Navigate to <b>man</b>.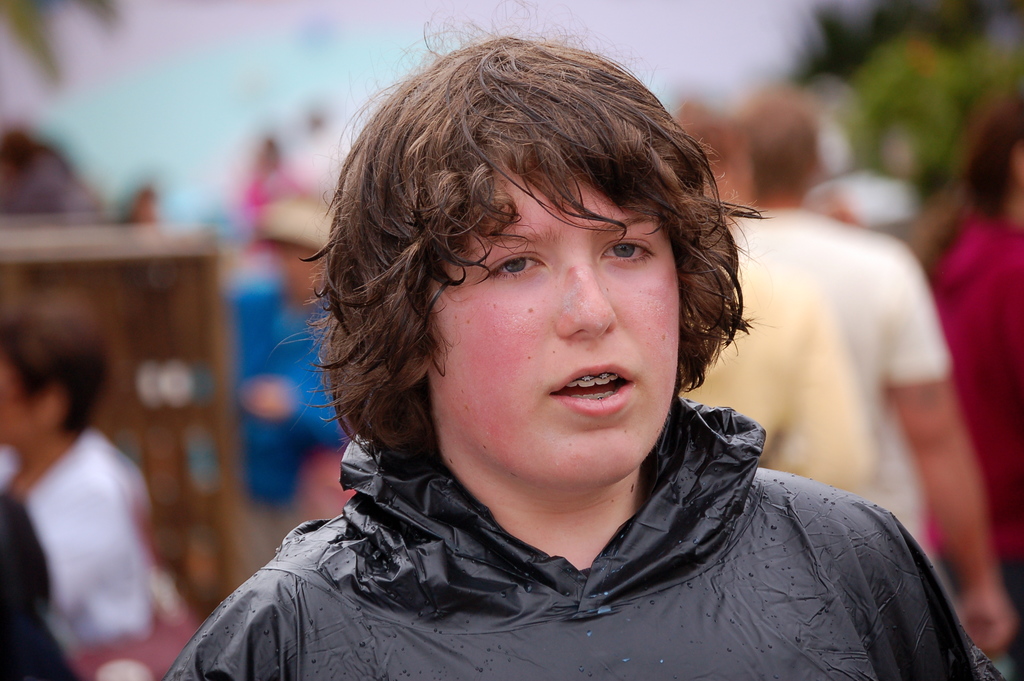
Navigation target: (x1=173, y1=45, x2=927, y2=655).
